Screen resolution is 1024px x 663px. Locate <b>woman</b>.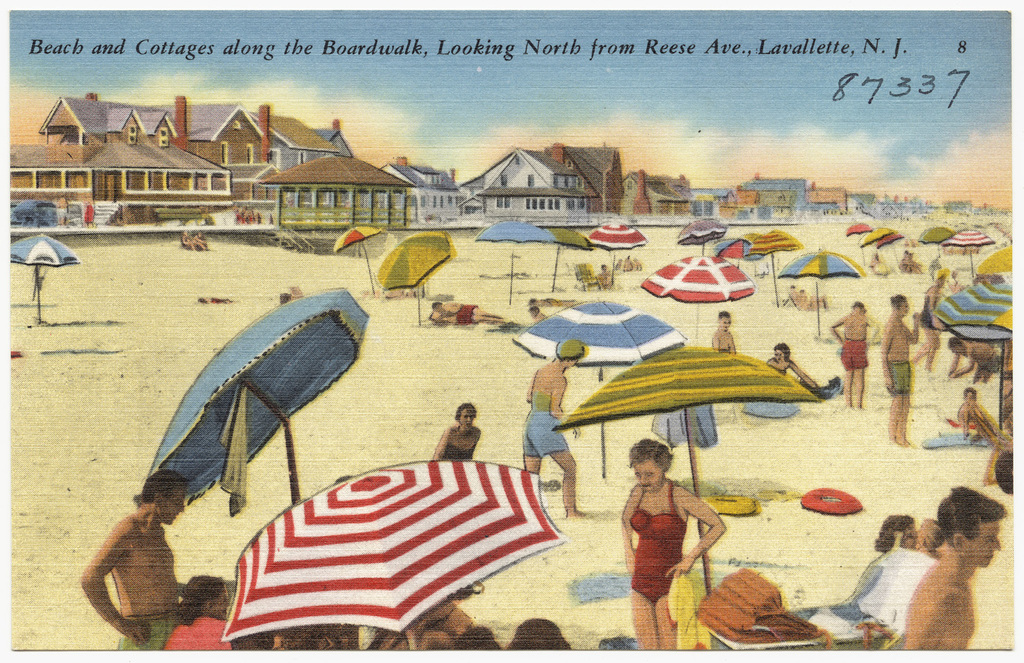
[x1=618, y1=440, x2=731, y2=647].
